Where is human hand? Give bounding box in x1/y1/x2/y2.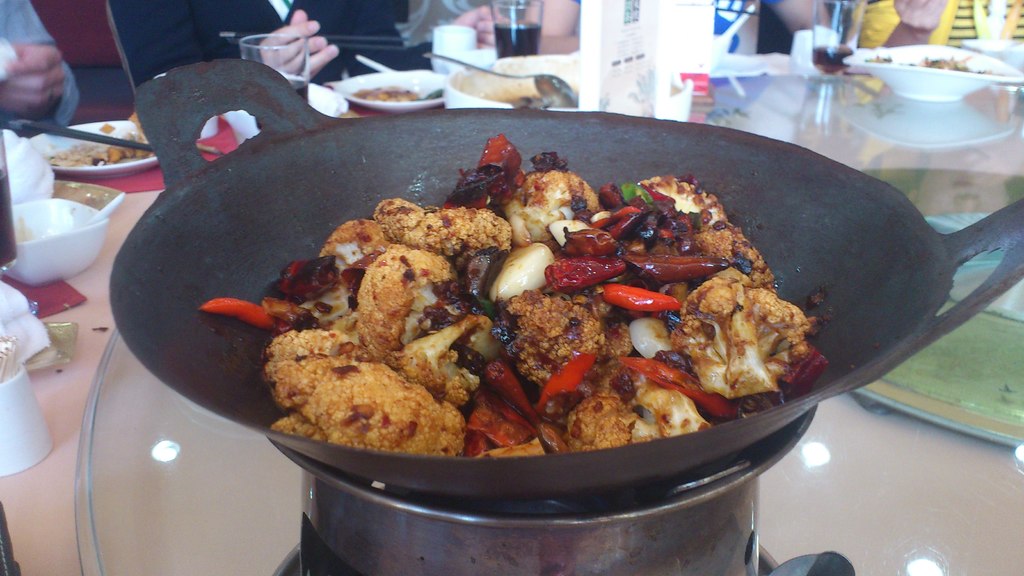
454/6/510/46.
